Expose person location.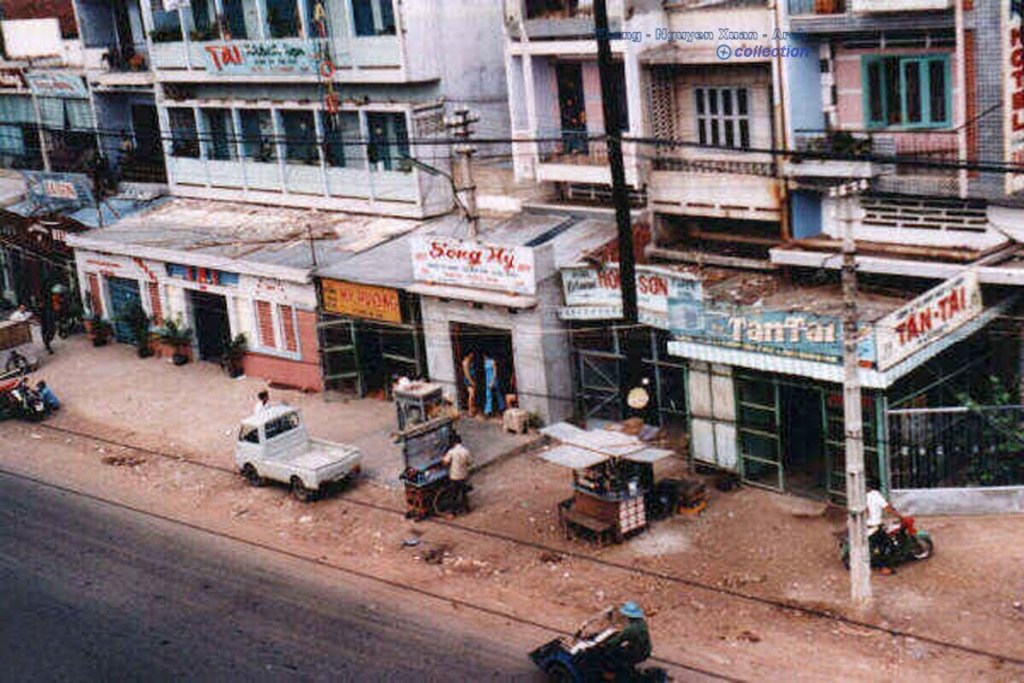
Exposed at <bbox>459, 347, 480, 418</bbox>.
